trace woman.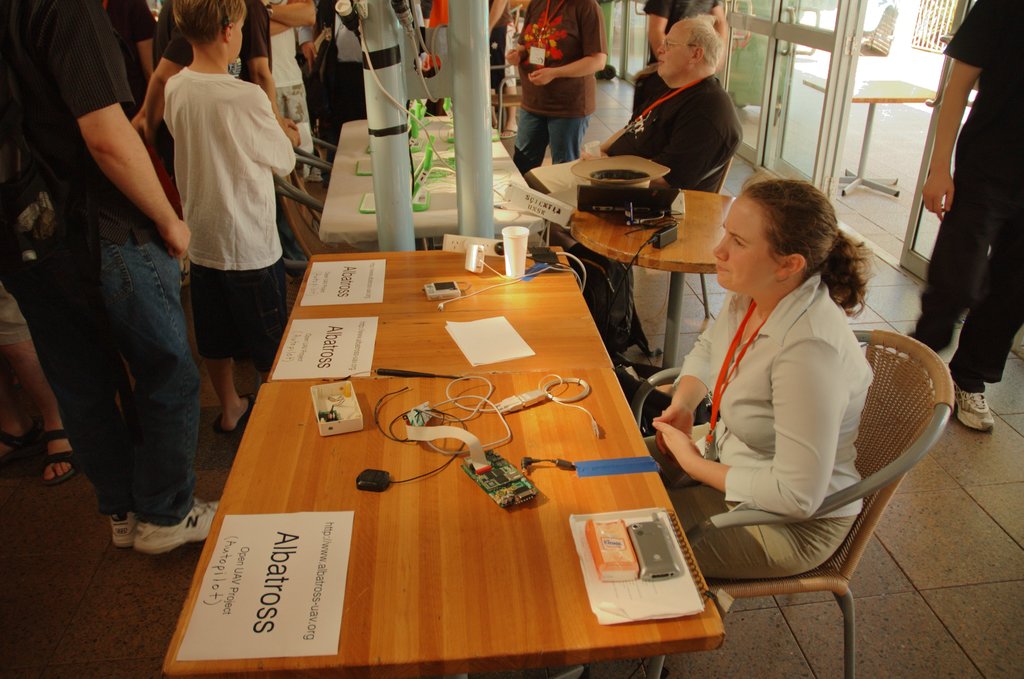
Traced to 515,0,605,177.
